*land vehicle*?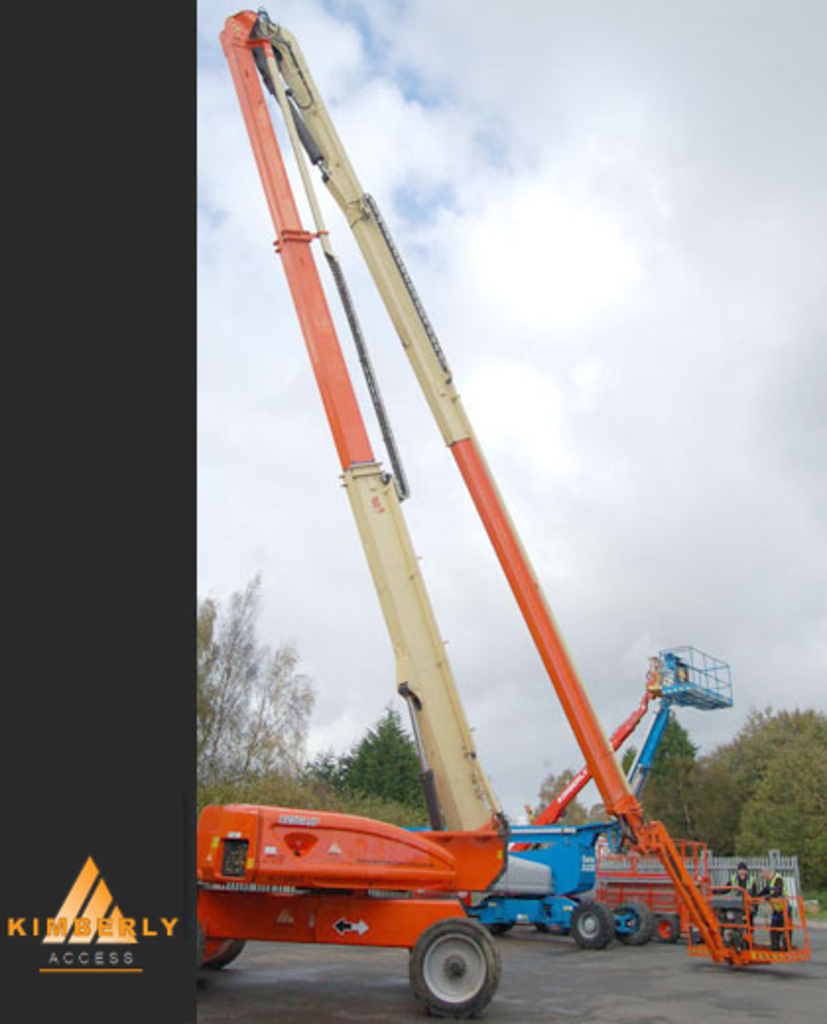
box(396, 644, 736, 955)
